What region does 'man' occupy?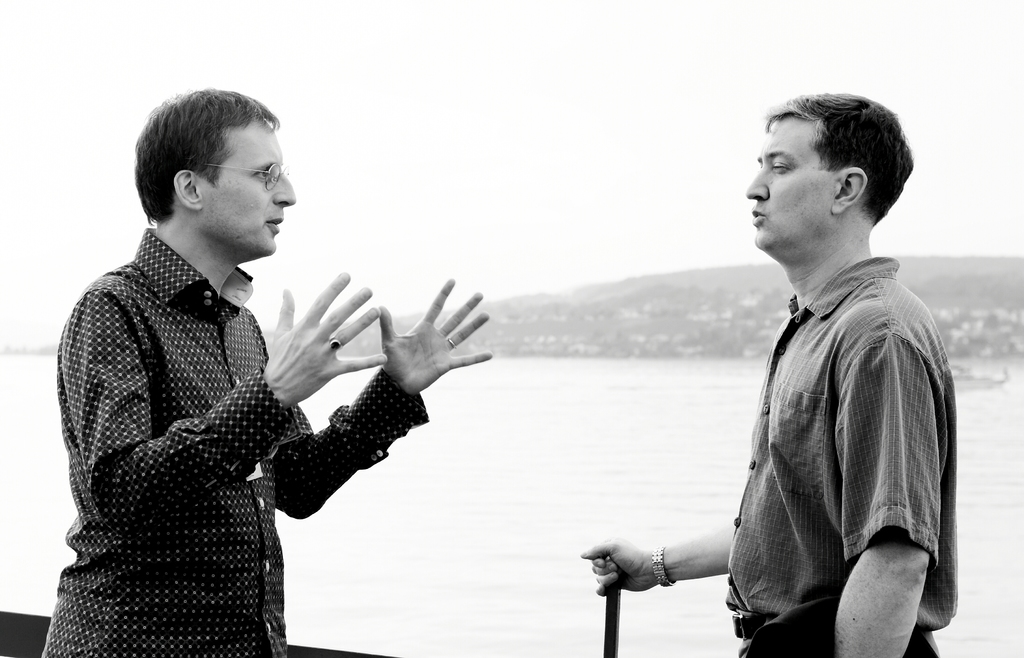
select_region(582, 94, 958, 657).
